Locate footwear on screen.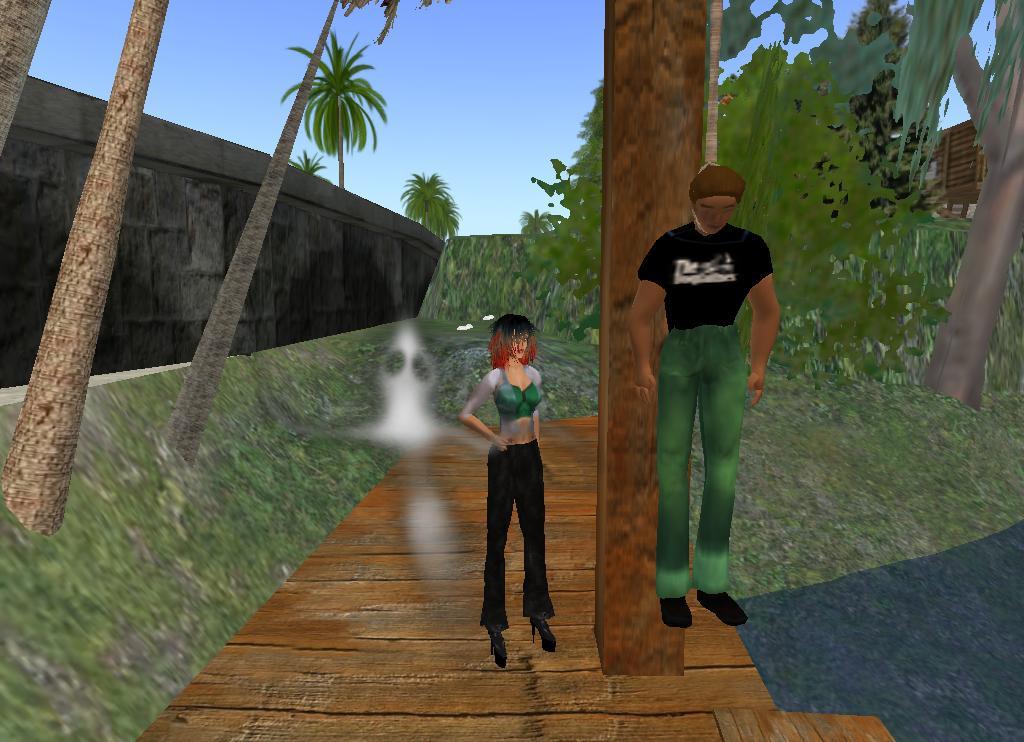
On screen at <region>661, 596, 693, 630</region>.
